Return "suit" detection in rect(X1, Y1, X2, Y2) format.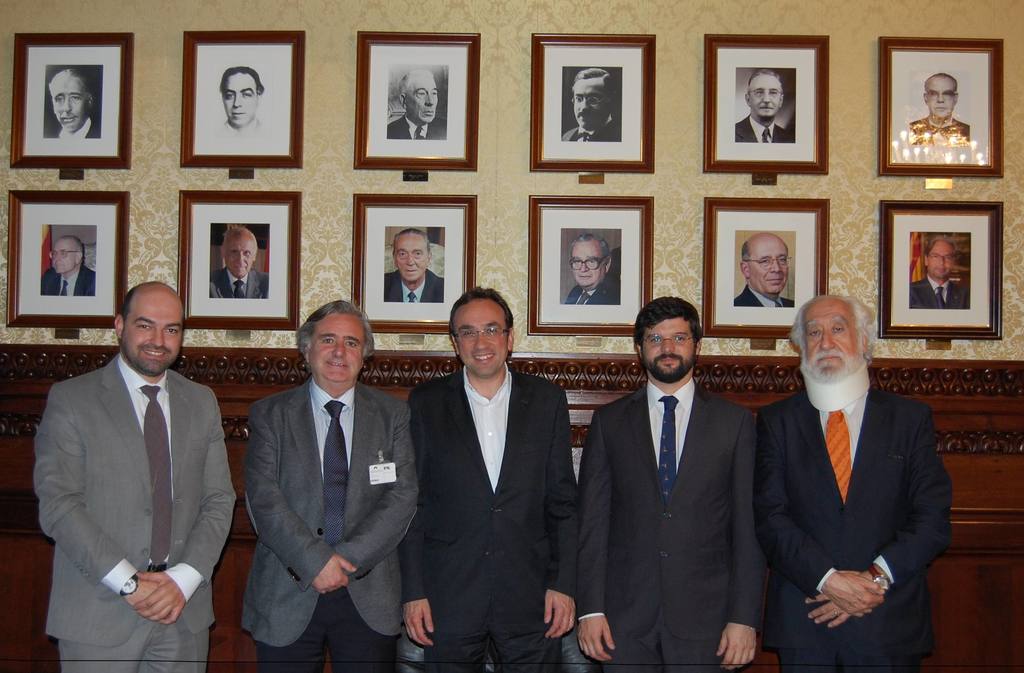
rect(577, 376, 771, 672).
